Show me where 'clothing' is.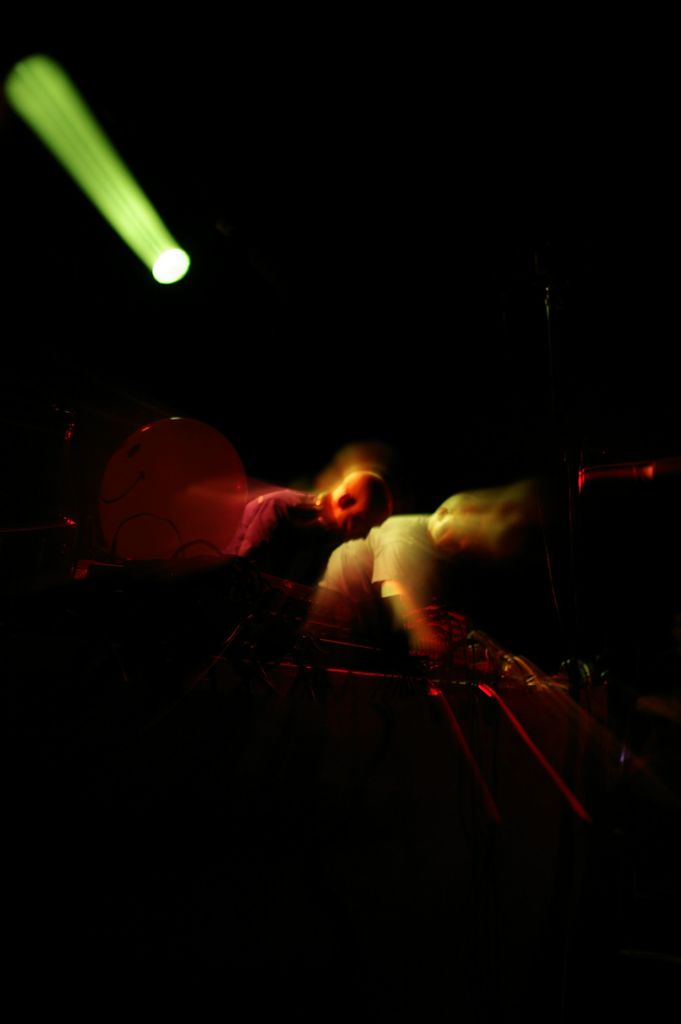
'clothing' is at bbox(343, 495, 434, 612).
